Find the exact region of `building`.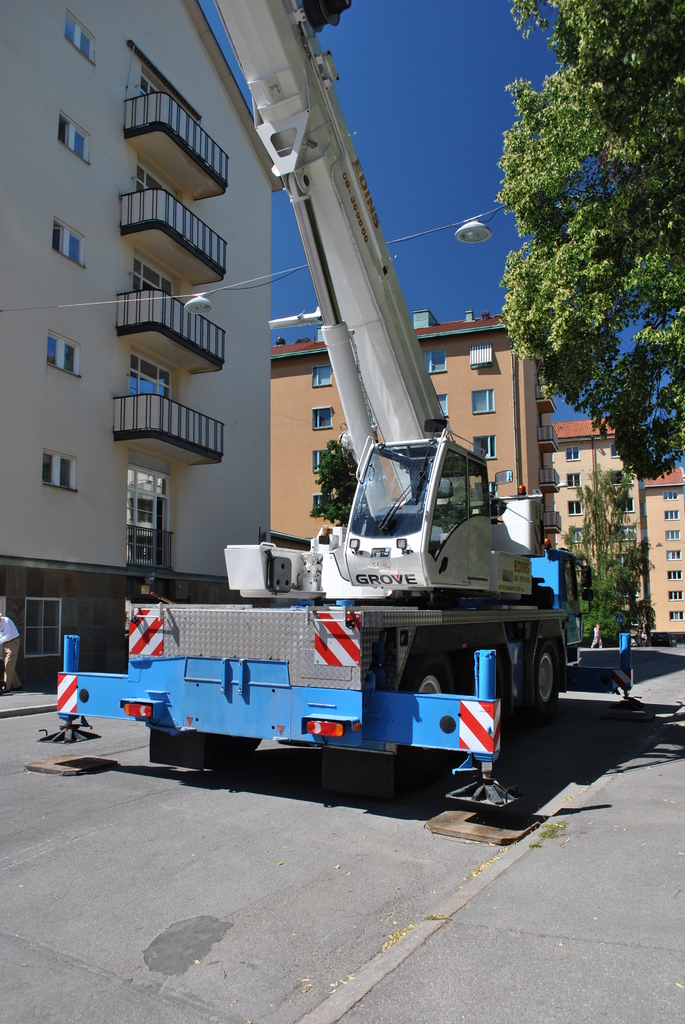
Exact region: 268/309/562/550.
